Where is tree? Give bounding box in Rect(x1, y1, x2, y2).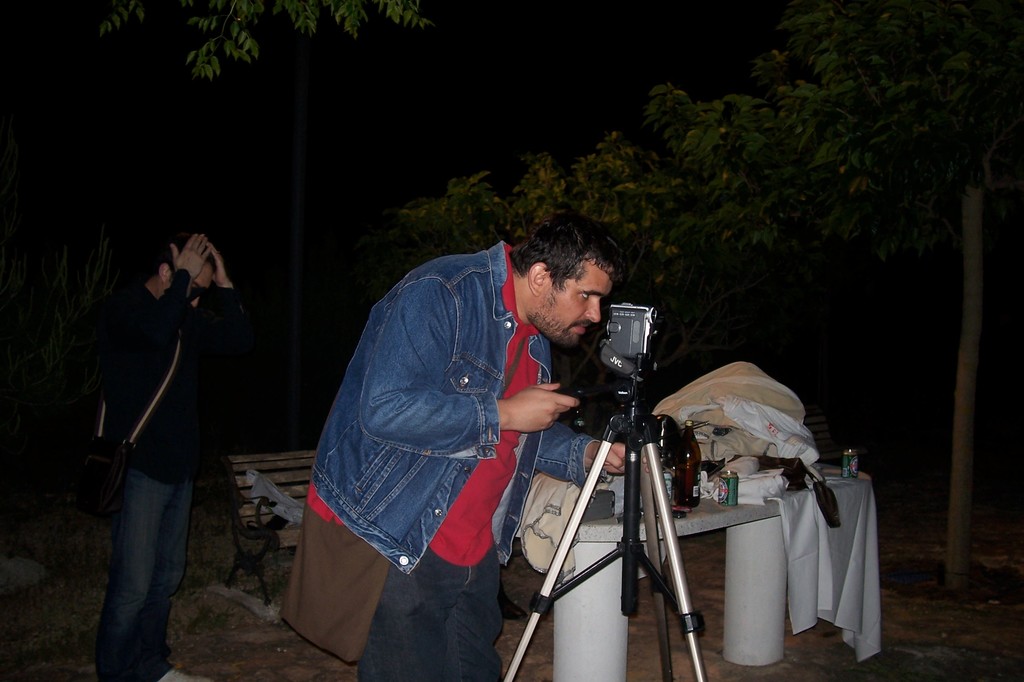
Rect(362, 133, 612, 298).
